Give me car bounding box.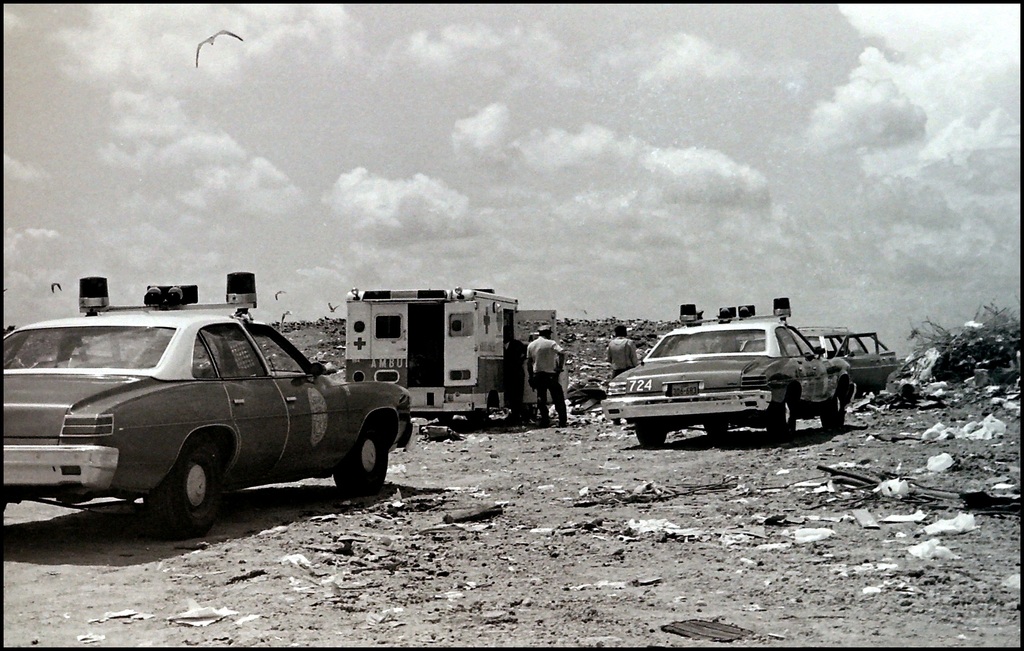
box(796, 325, 897, 393).
